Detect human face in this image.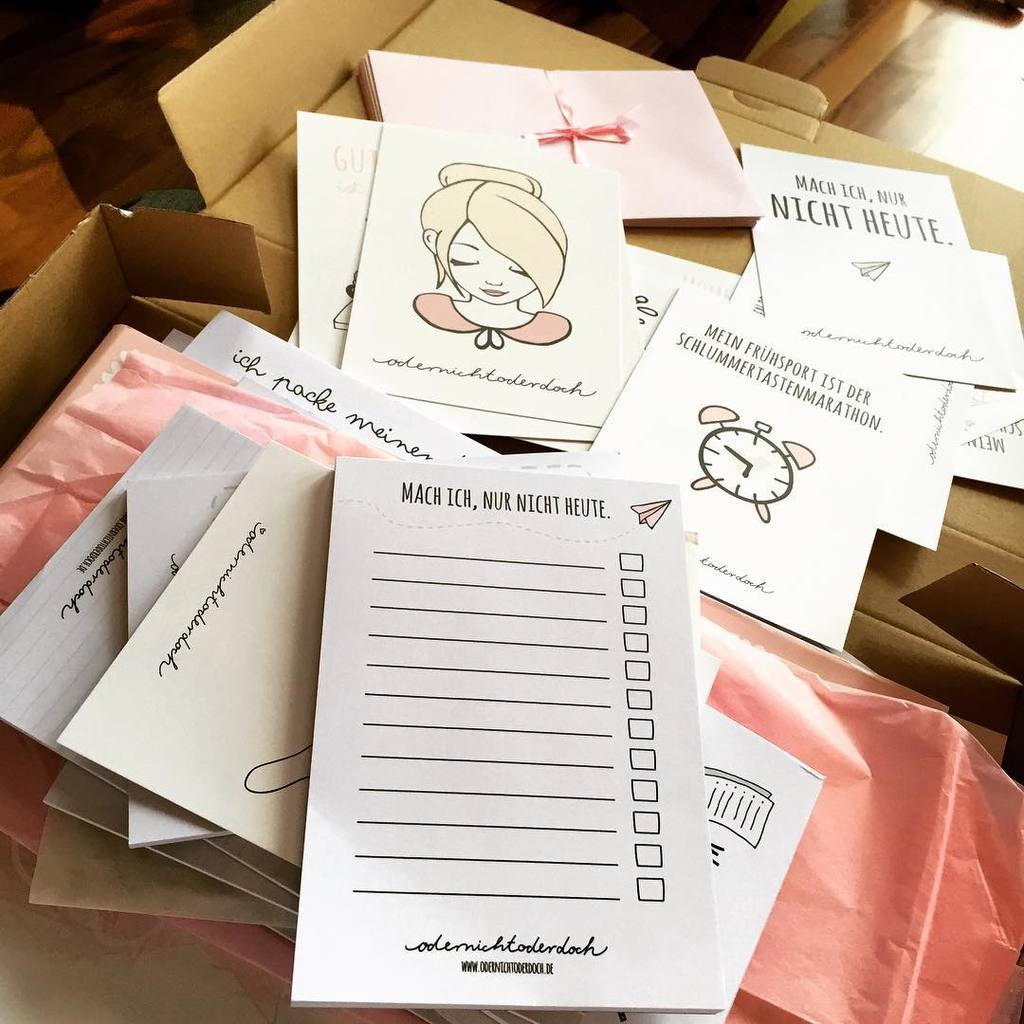
Detection: 445/218/533/302.
